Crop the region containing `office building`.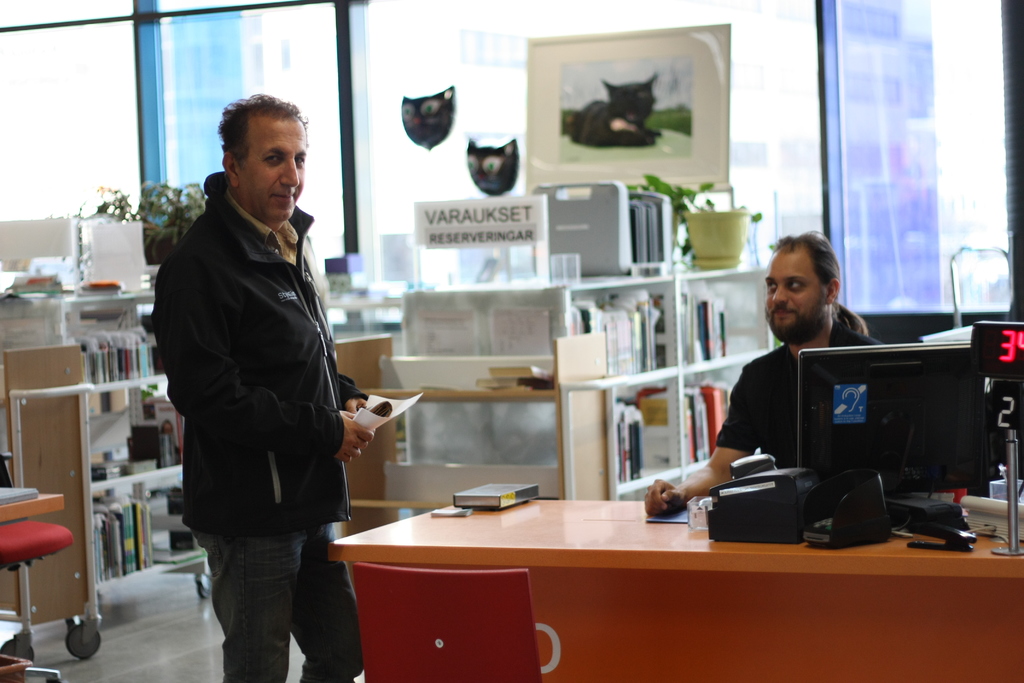
Crop region: [158, 0, 564, 284].
